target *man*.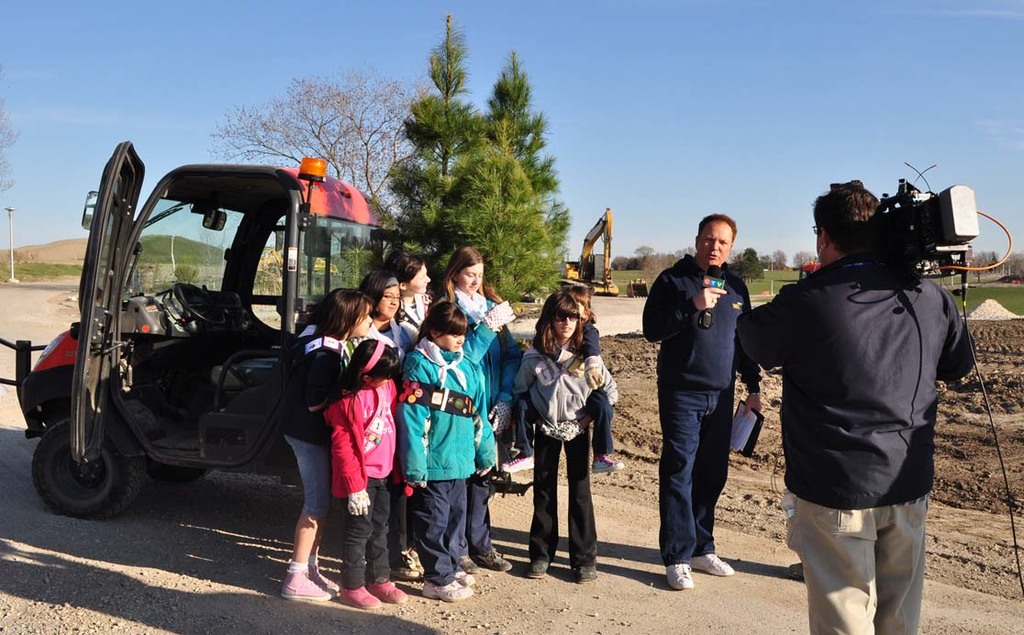
Target region: {"left": 637, "top": 206, "right": 763, "bottom": 596}.
